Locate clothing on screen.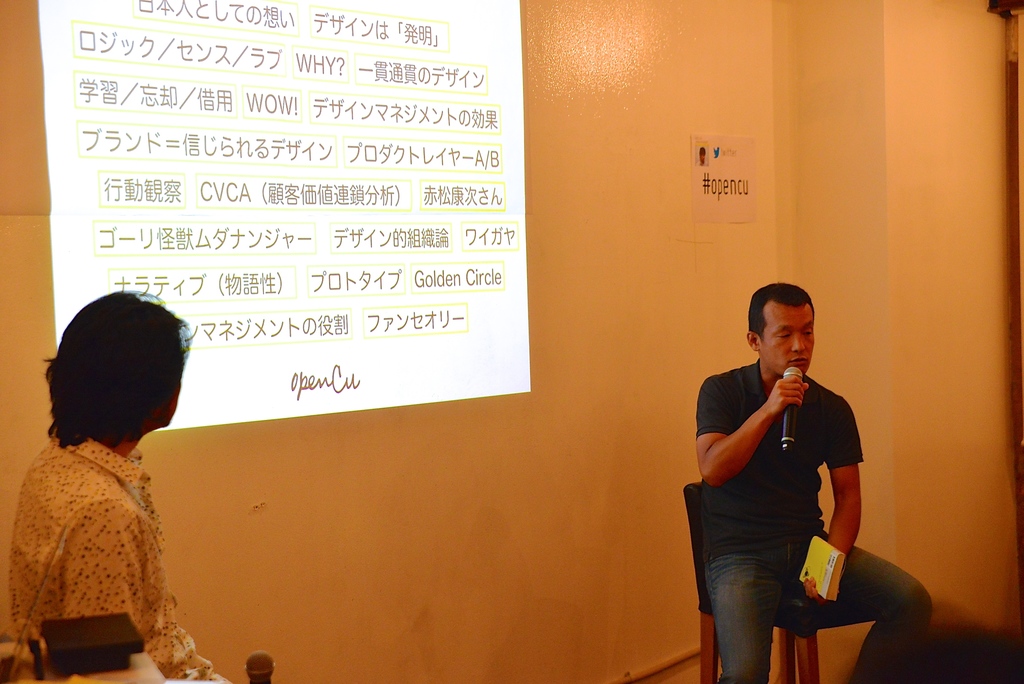
On screen at (x1=17, y1=418, x2=205, y2=658).
